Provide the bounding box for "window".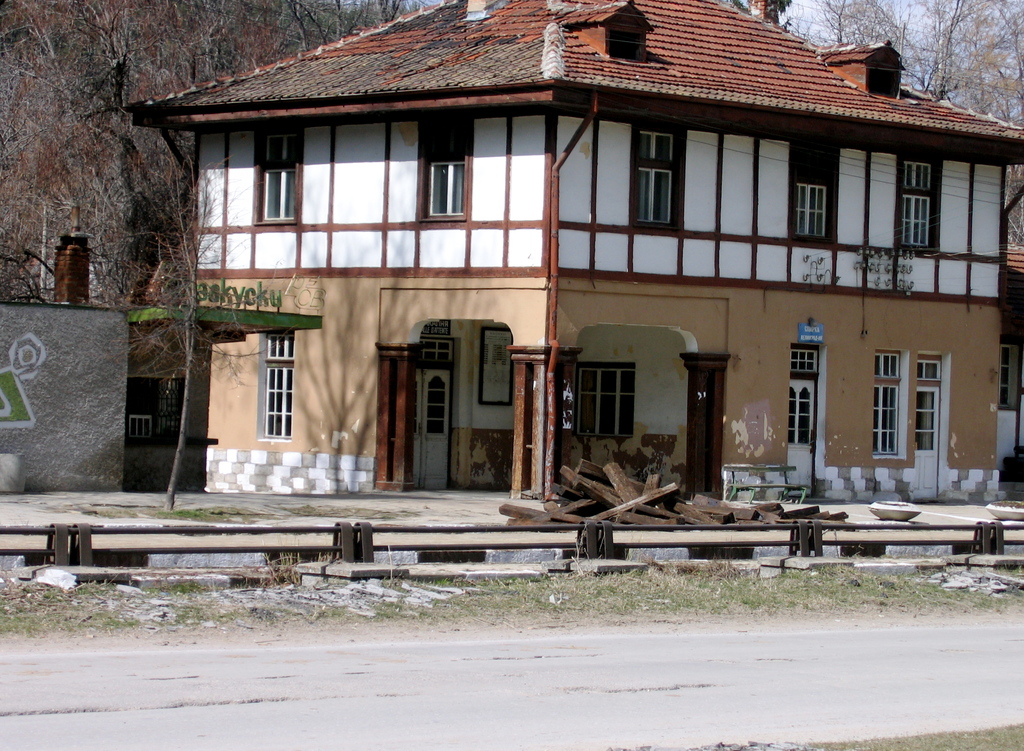
rect(269, 136, 291, 155).
